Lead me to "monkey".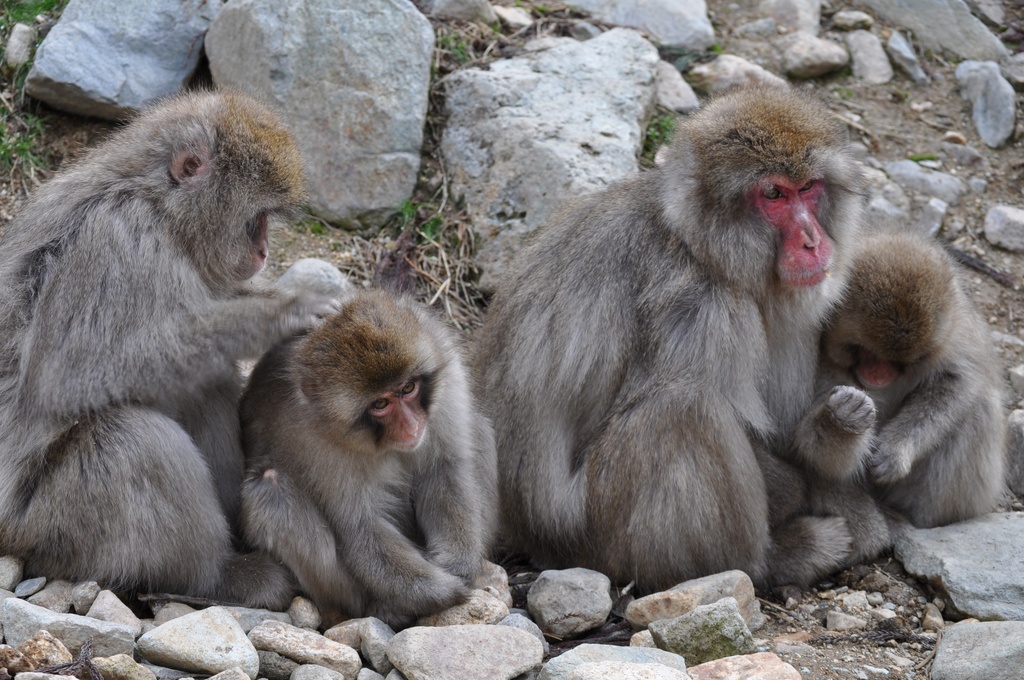
Lead to <box>472,79,875,590</box>.
